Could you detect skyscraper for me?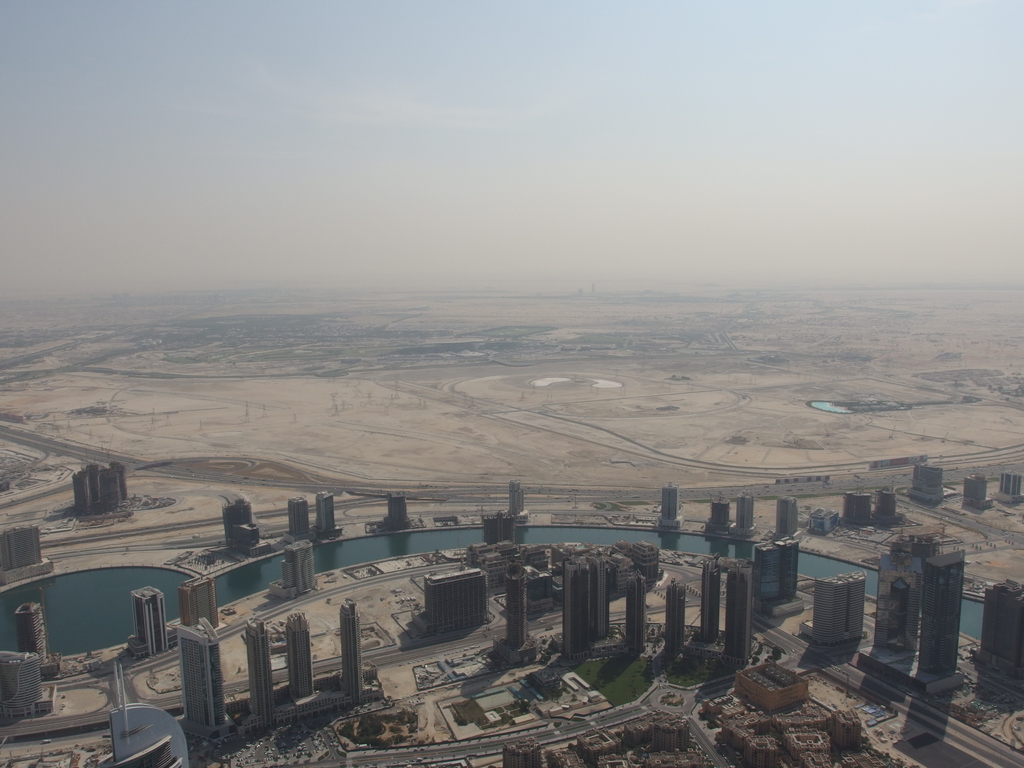
Detection result: 417/561/489/627.
